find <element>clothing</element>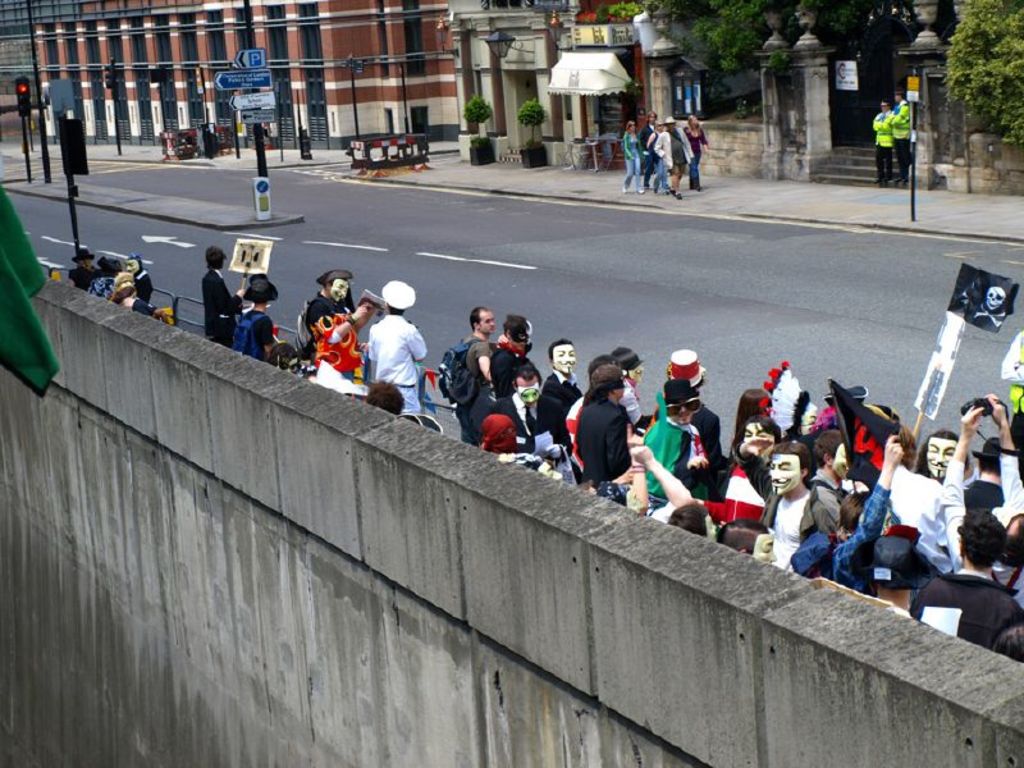
bbox=[685, 128, 705, 178]
